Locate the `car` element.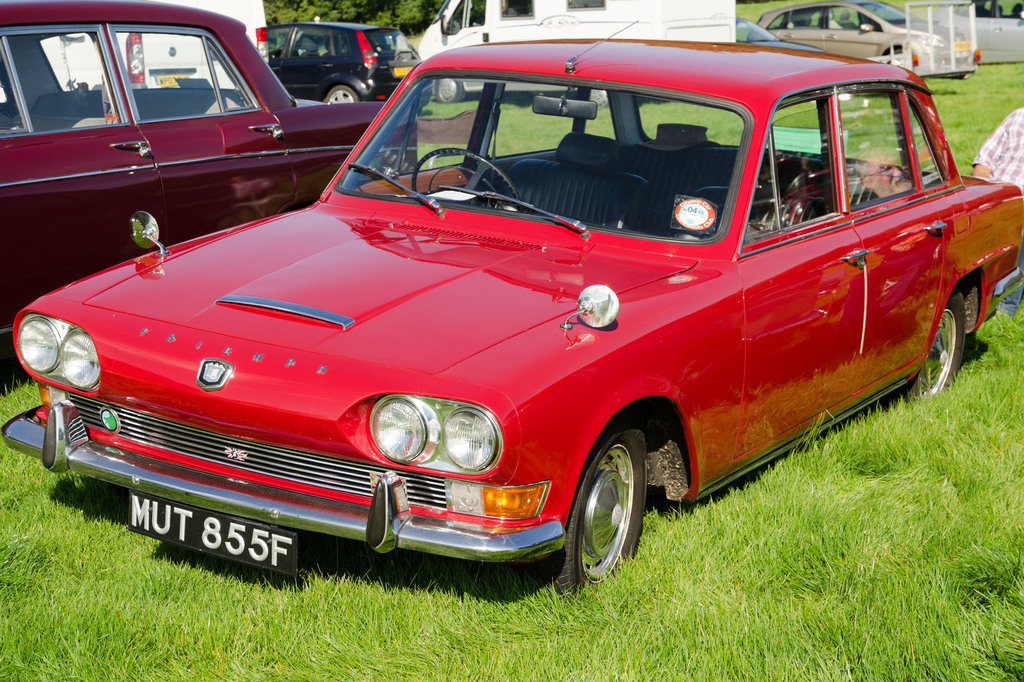
Element bbox: pyautogui.locateOnScreen(0, 0, 424, 393).
